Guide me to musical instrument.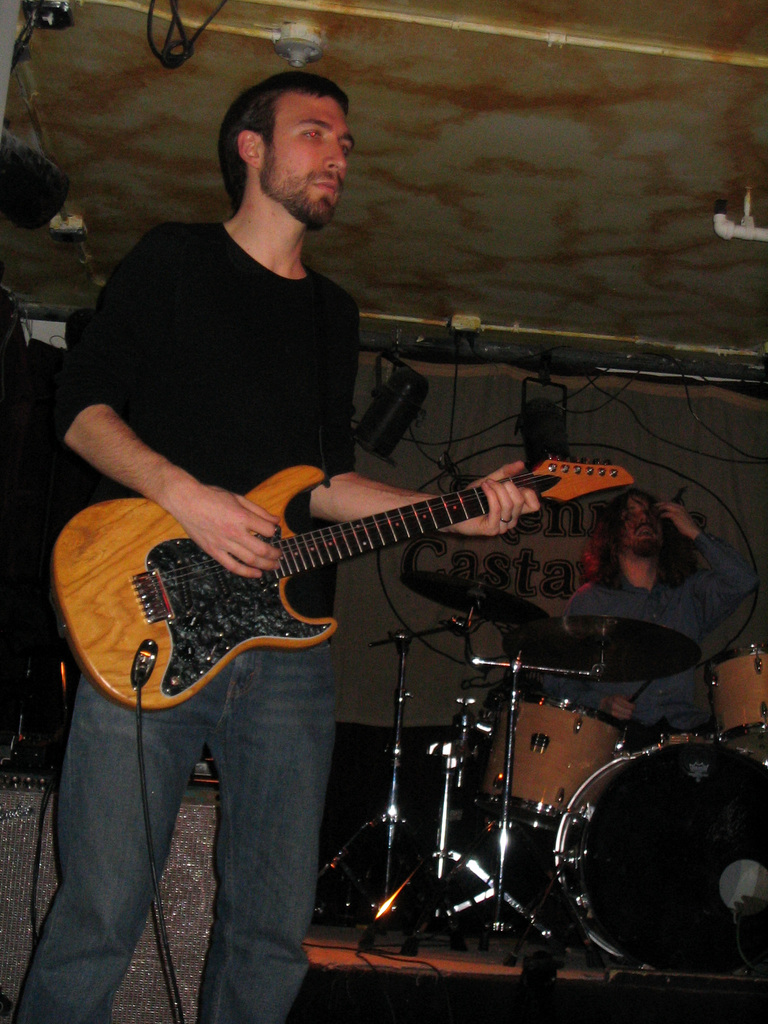
Guidance: BBox(51, 452, 631, 715).
